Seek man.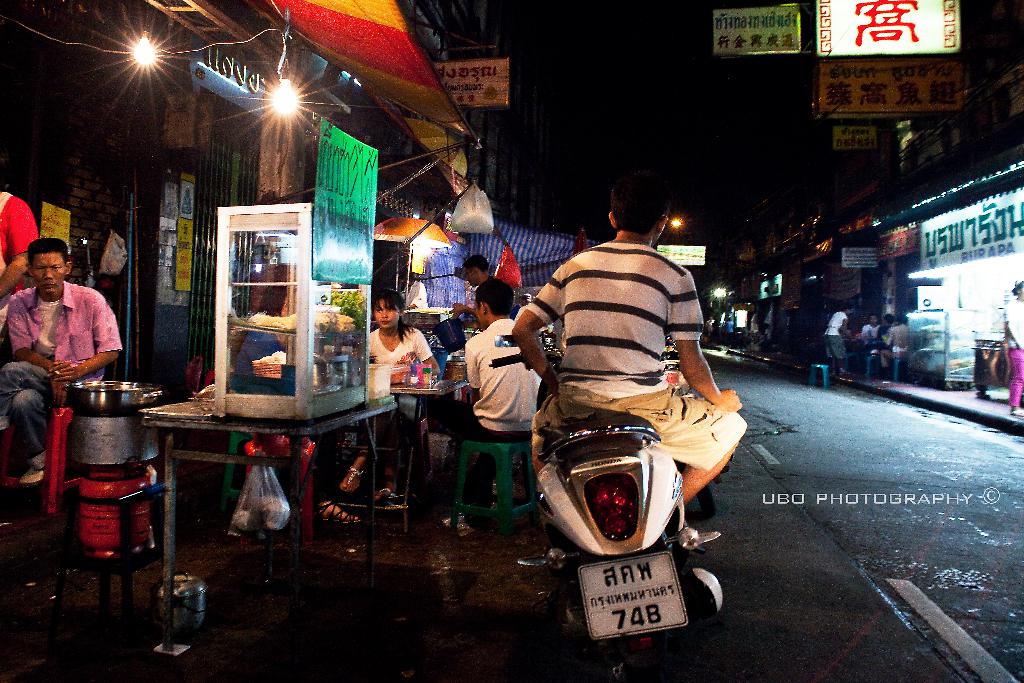
region(0, 186, 41, 336).
